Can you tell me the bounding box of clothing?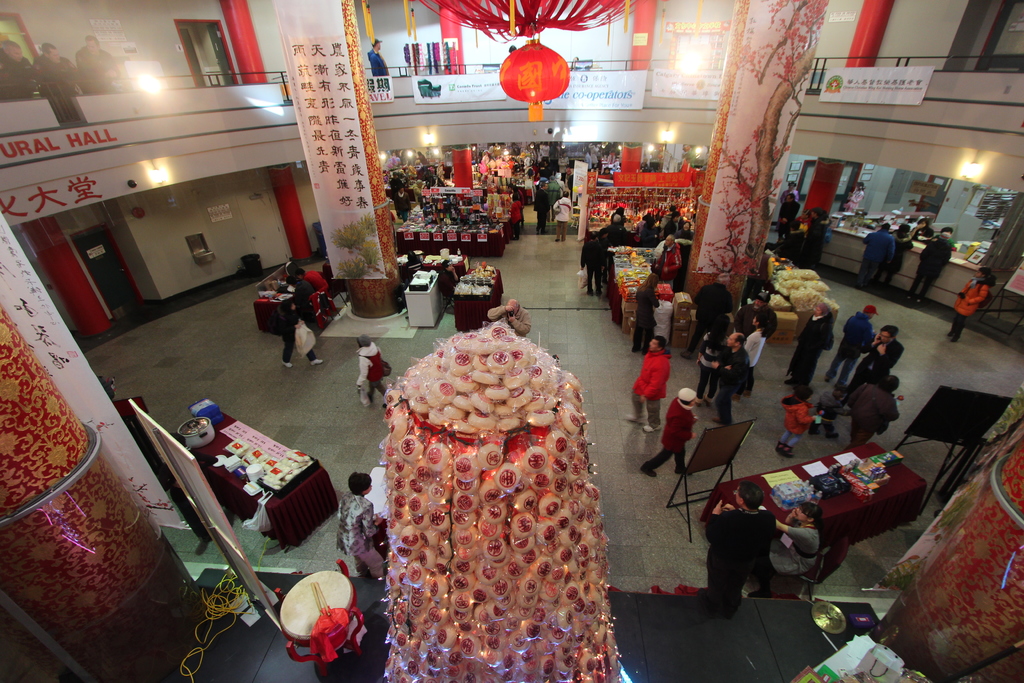
[x1=934, y1=239, x2=955, y2=250].
